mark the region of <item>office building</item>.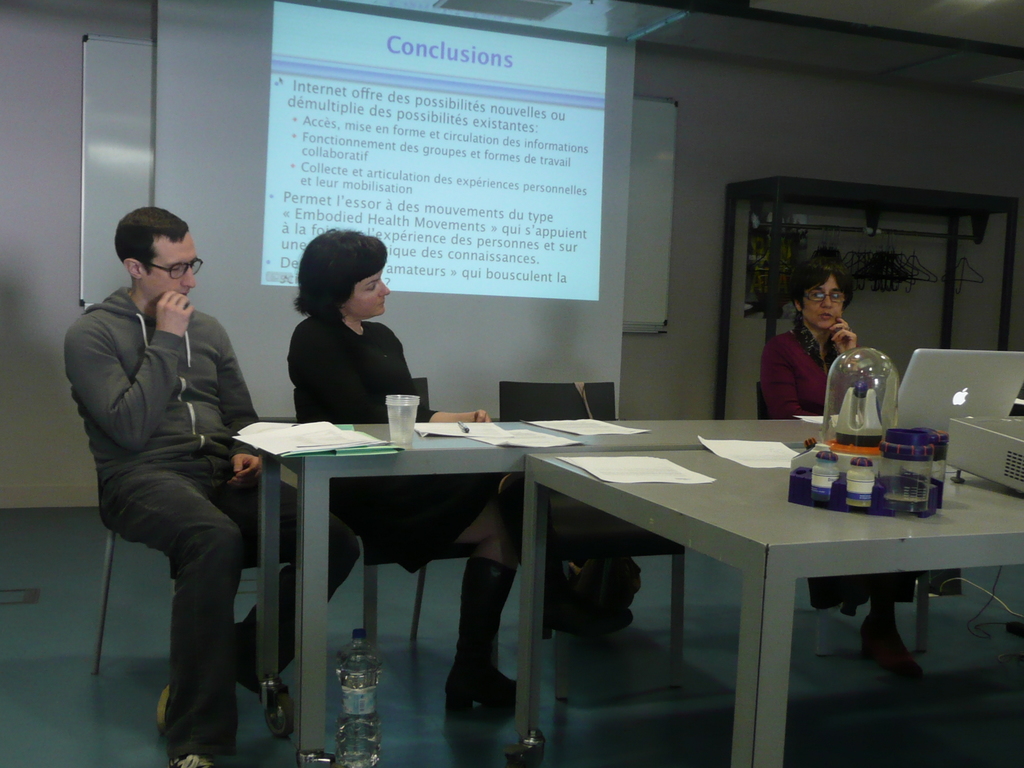
Region: [51, 39, 1023, 759].
